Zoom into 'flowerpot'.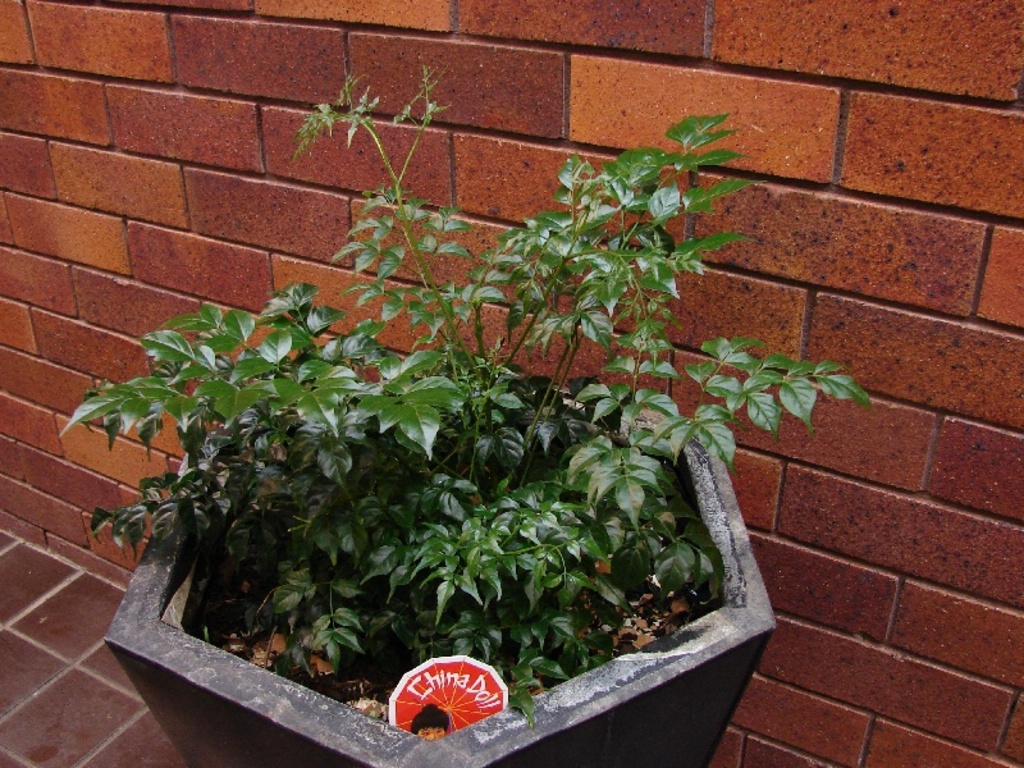
Zoom target: pyautogui.locateOnScreen(114, 328, 765, 751).
